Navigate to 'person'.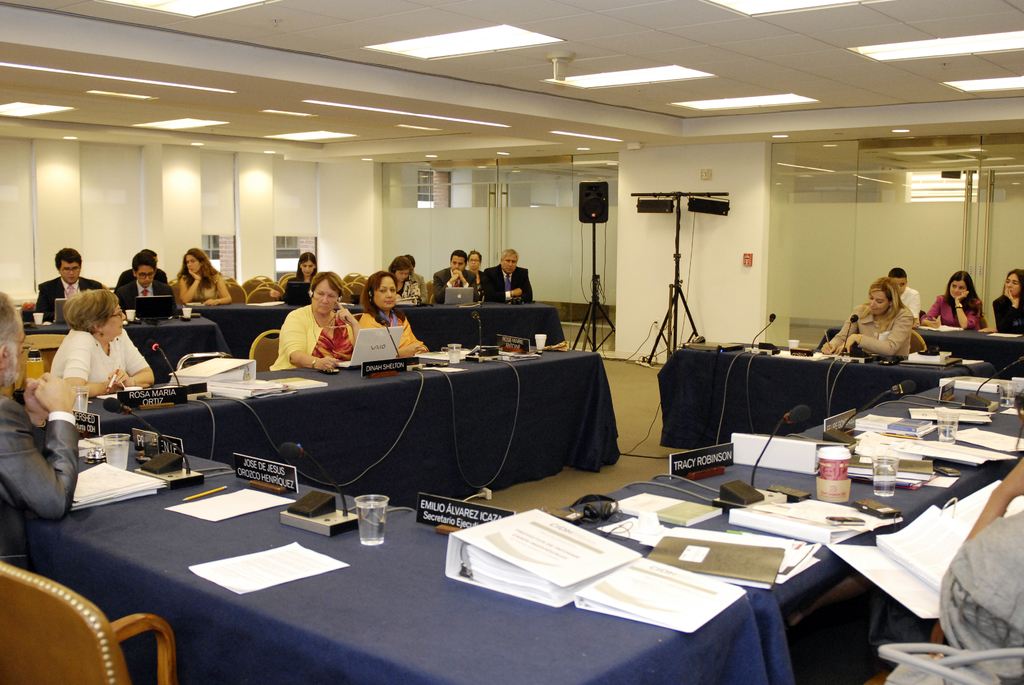
Navigation target: x1=468, y1=246, x2=486, y2=272.
